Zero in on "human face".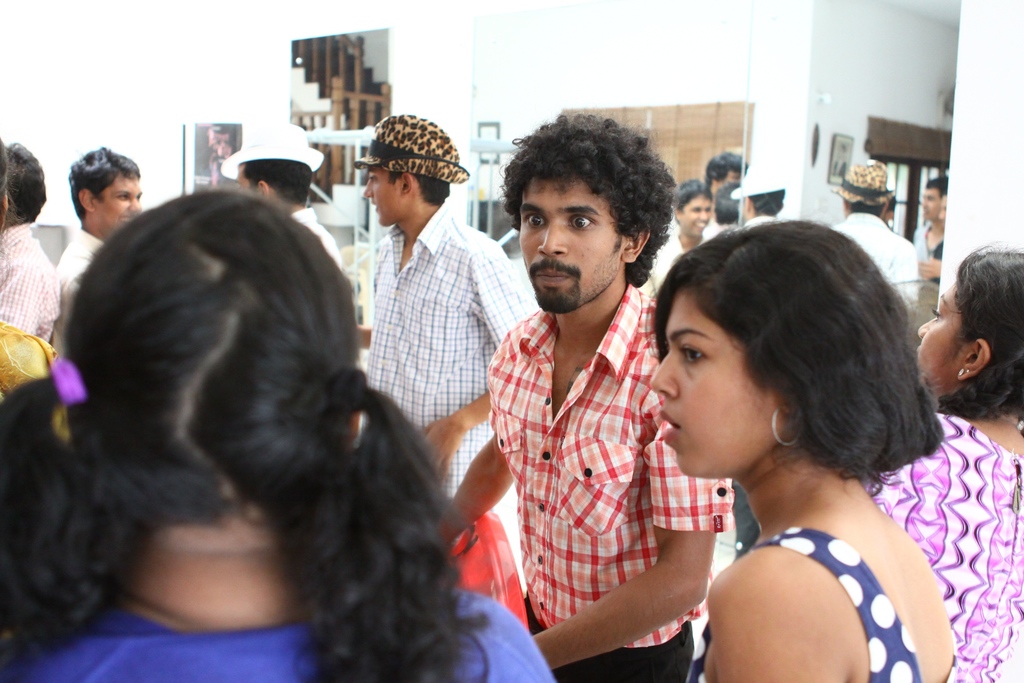
Zeroed in: Rect(366, 168, 405, 220).
